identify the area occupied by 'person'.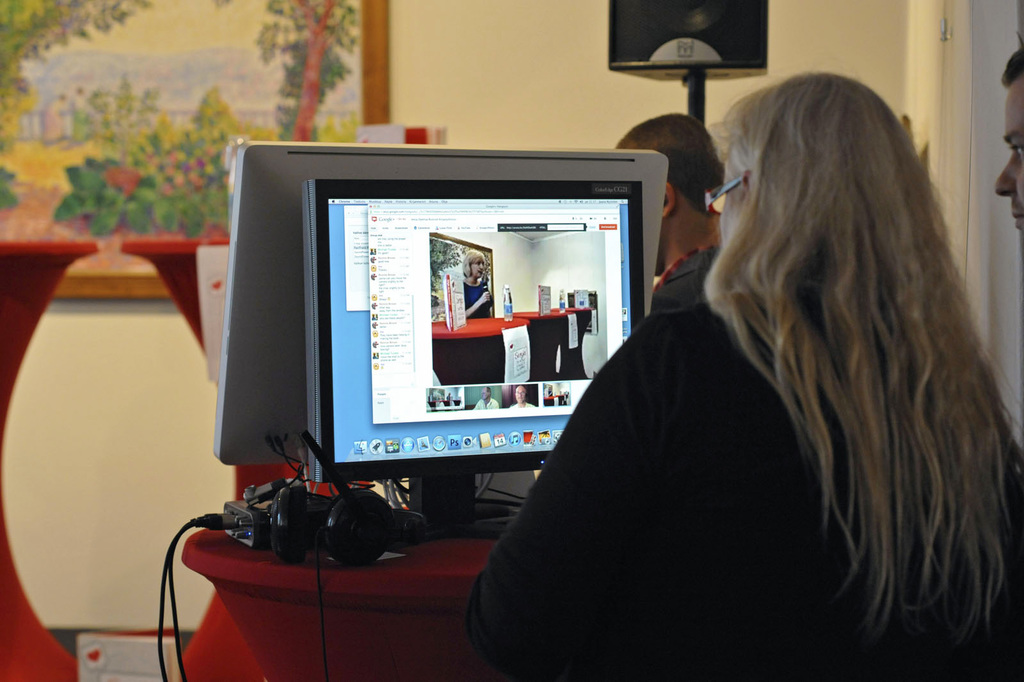
Area: rect(459, 248, 496, 320).
